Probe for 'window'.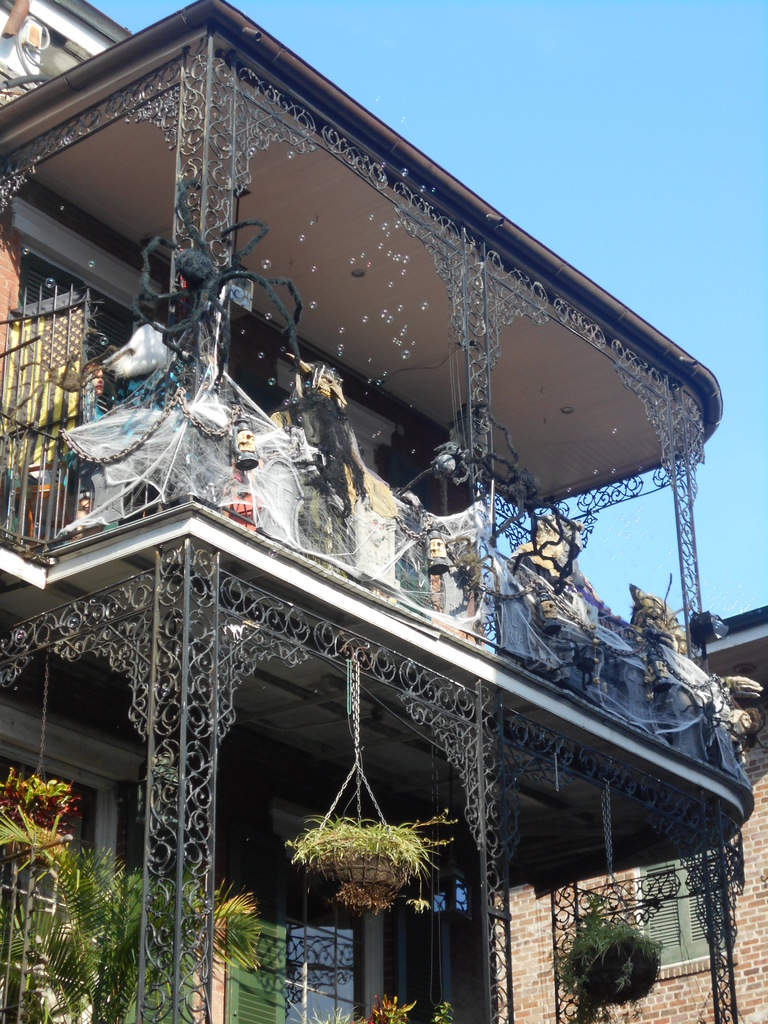
Probe result: x1=628, y1=847, x2=732, y2=983.
